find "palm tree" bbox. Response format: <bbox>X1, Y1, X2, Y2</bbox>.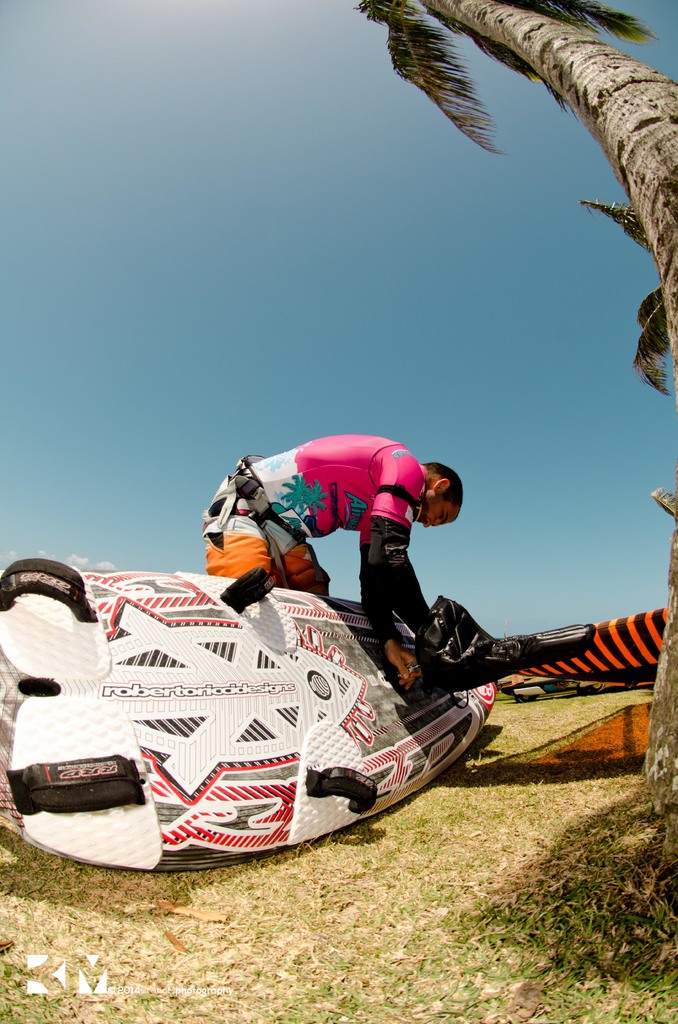
<bbox>341, 0, 677, 403</bbox>.
